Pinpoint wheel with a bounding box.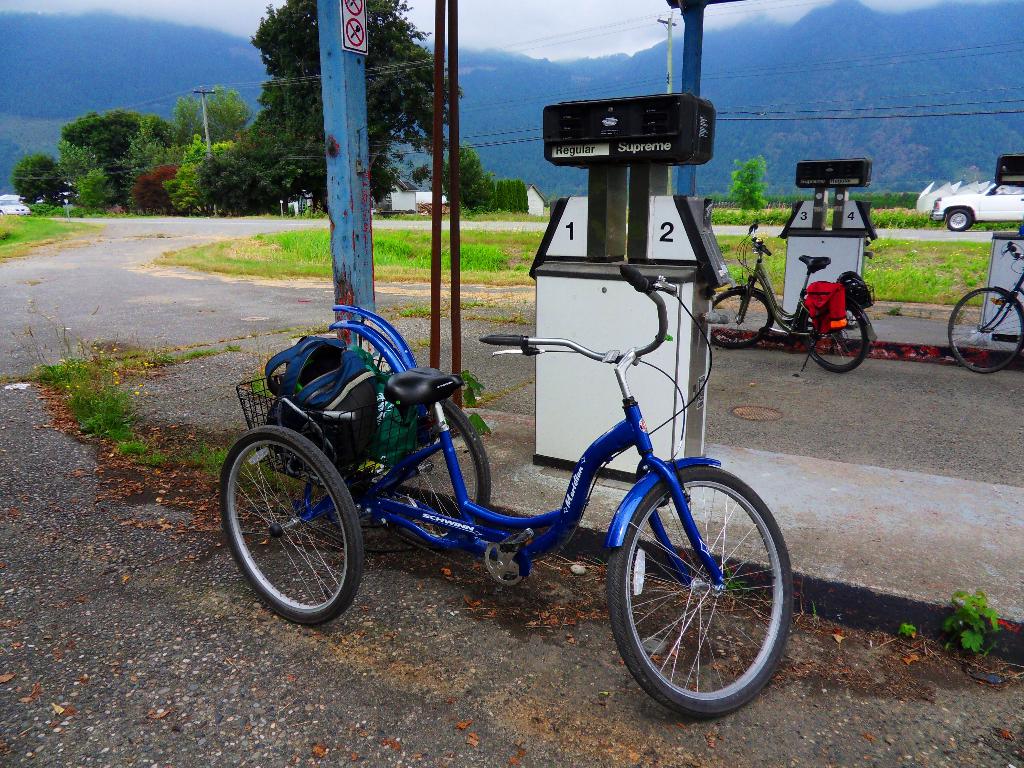
bbox=(710, 291, 774, 349).
